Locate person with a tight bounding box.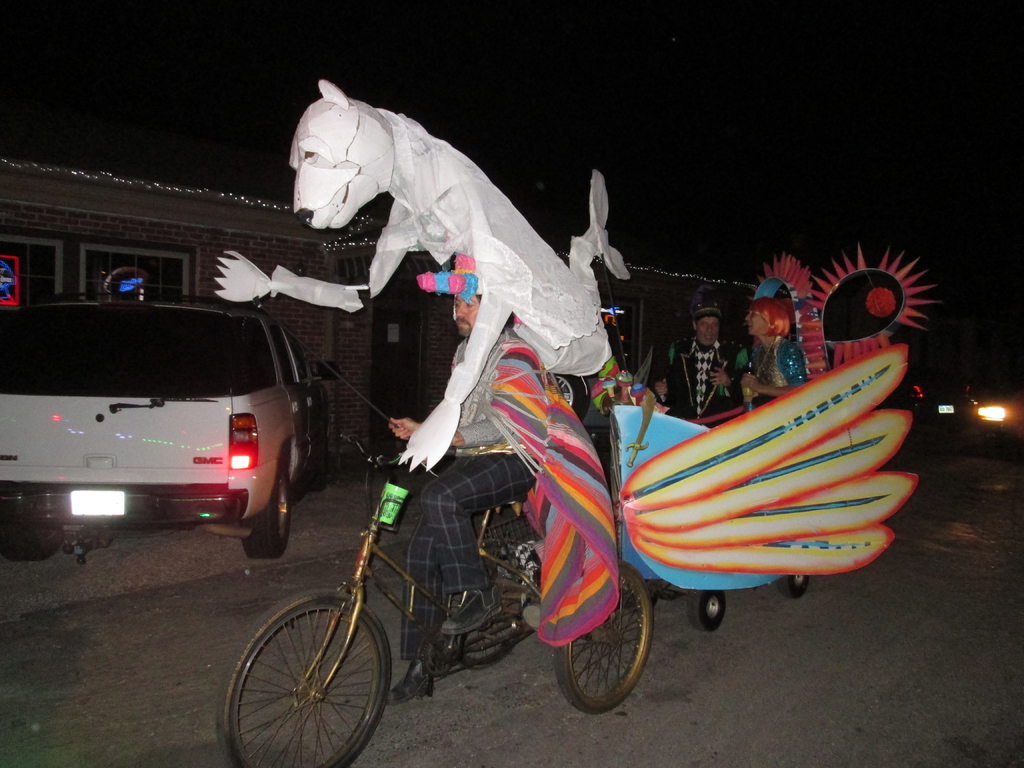
bbox=[384, 275, 628, 702].
